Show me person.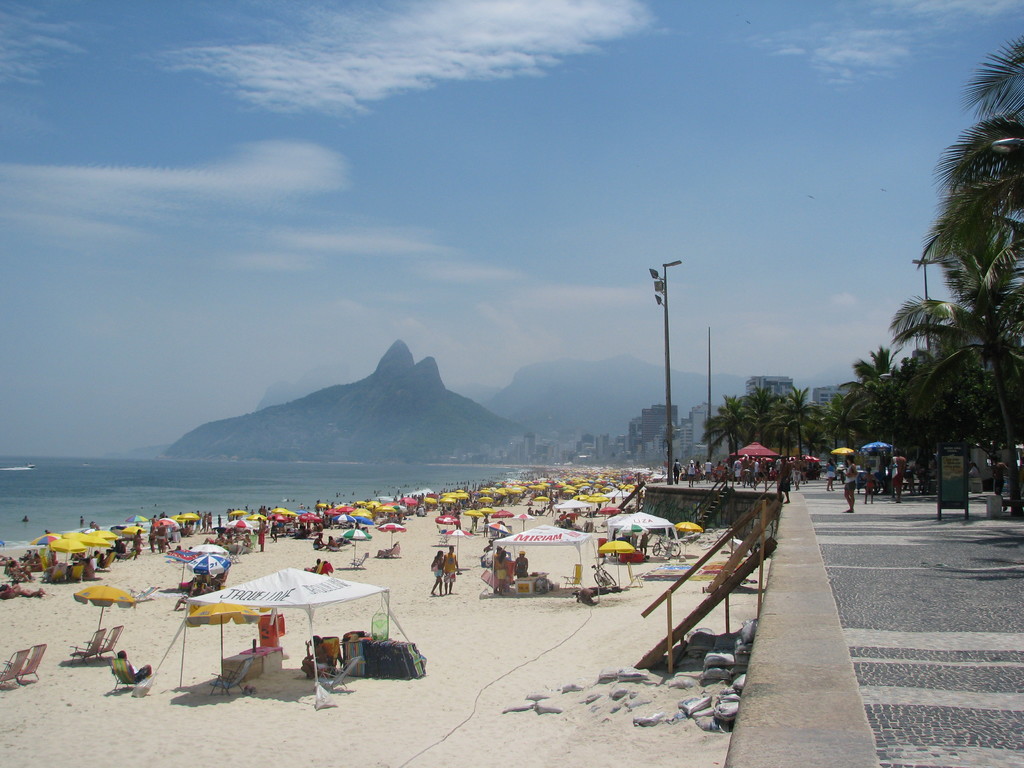
person is here: 304,557,319,575.
